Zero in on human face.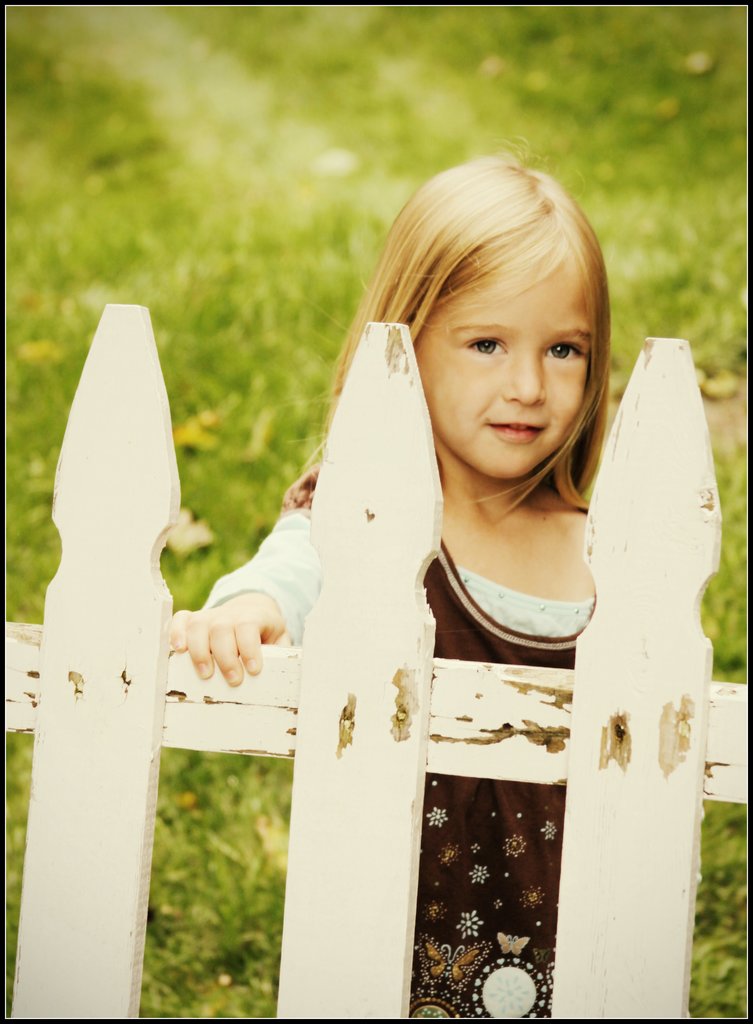
Zeroed in: l=414, t=271, r=589, b=473.
